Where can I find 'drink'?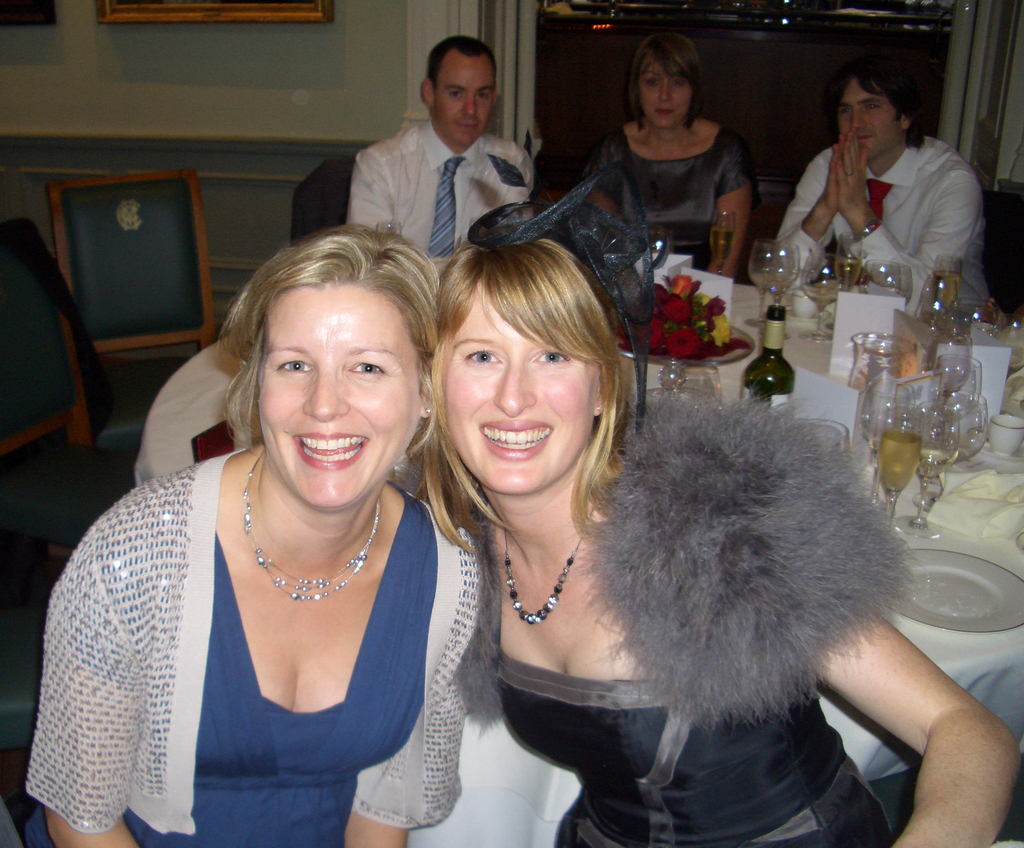
You can find it at BBox(936, 258, 964, 316).
